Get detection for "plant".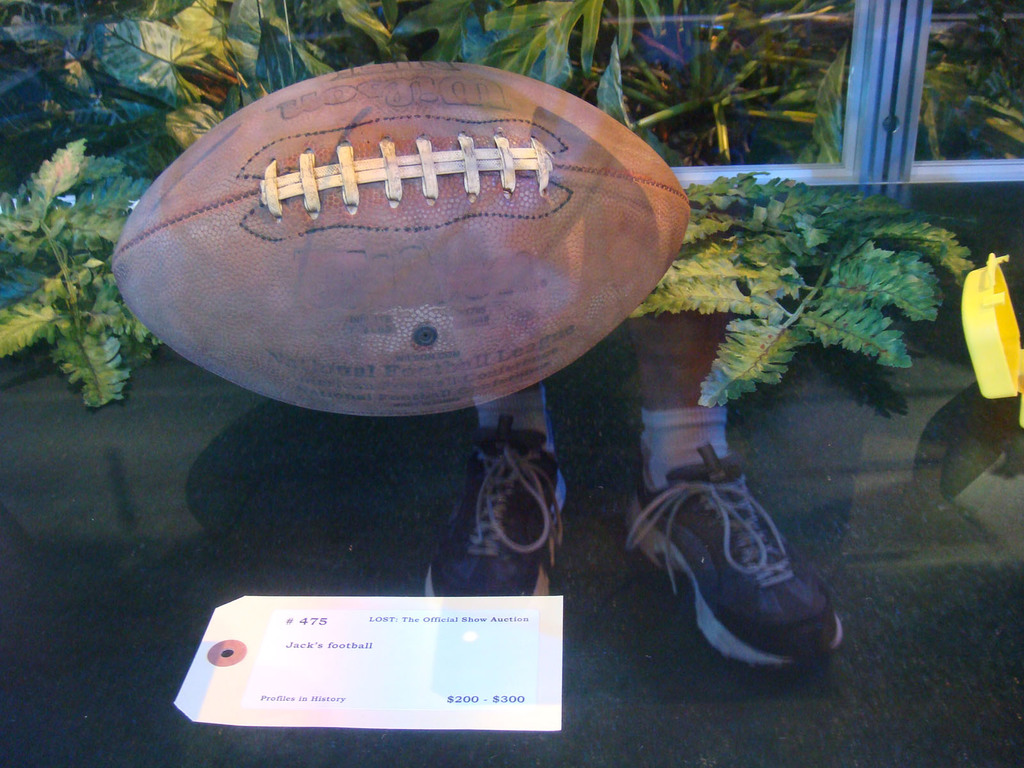
Detection: Rect(920, 0, 1023, 163).
